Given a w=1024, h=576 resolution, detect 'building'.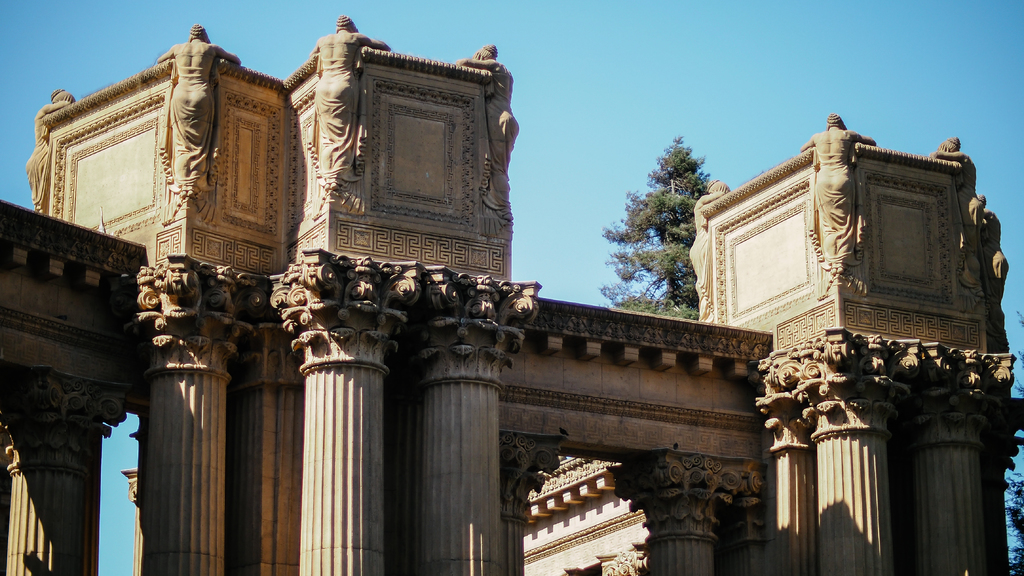
0:13:1023:575.
